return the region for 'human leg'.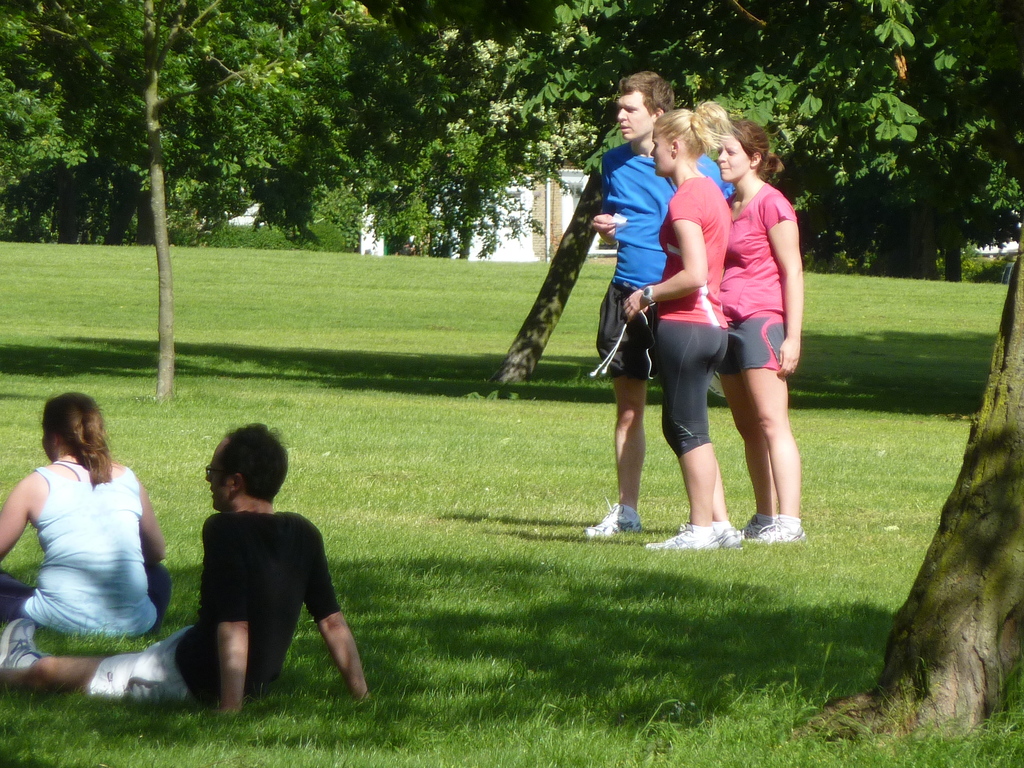
662, 289, 715, 554.
